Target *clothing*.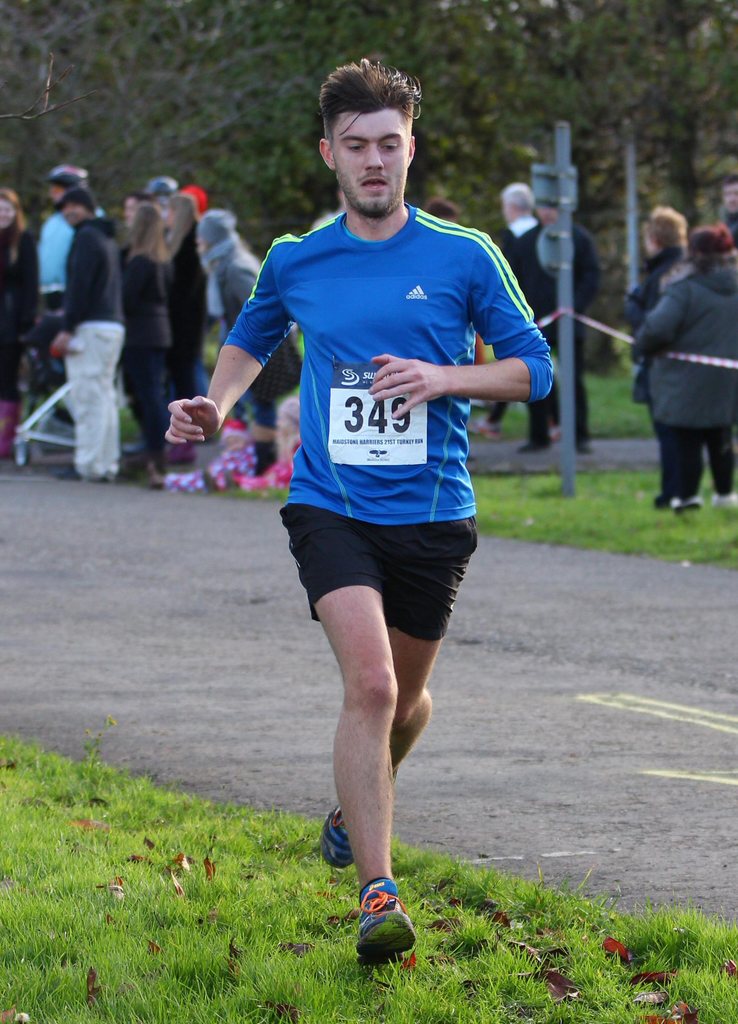
Target region: box=[191, 228, 300, 484].
